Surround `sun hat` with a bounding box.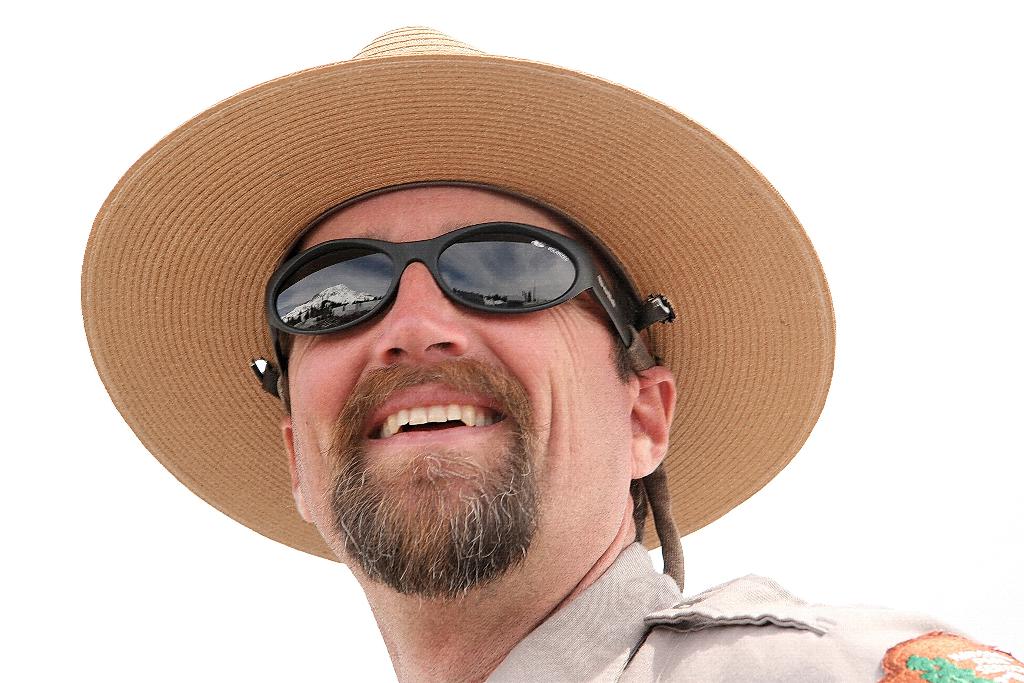
70:20:836:554.
